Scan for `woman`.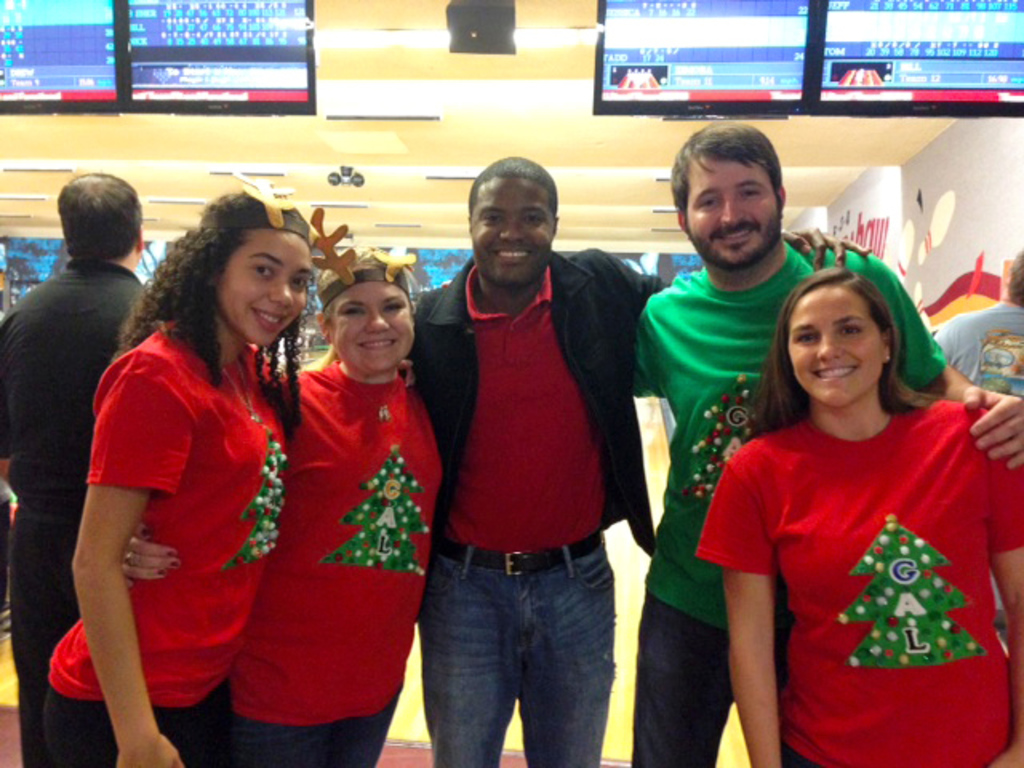
Scan result: [696, 267, 1022, 766].
